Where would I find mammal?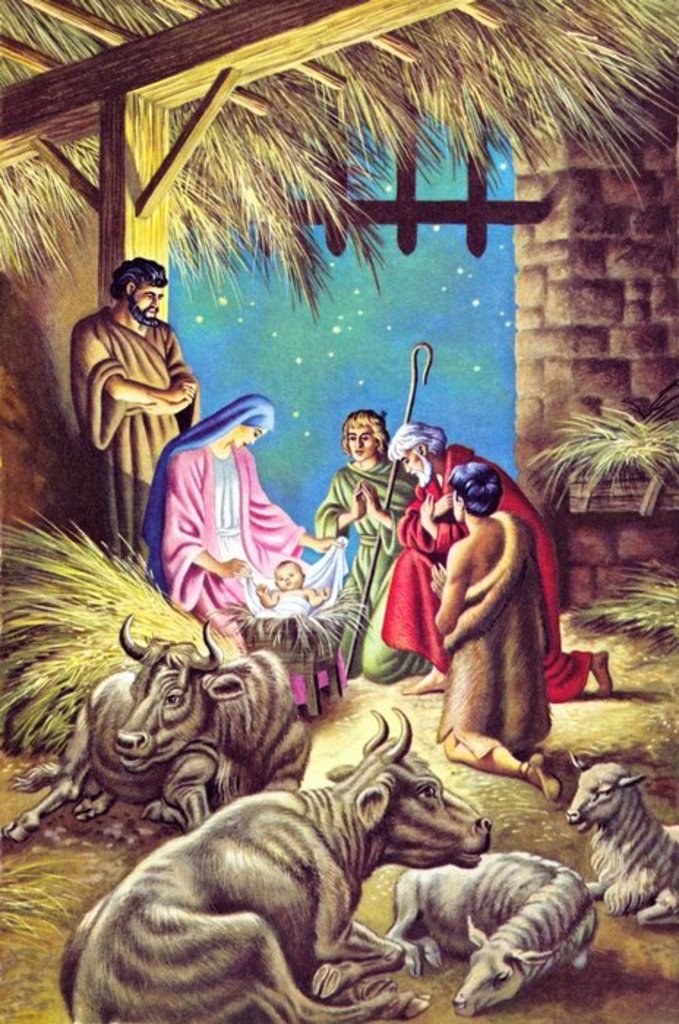
At [left=391, top=840, right=604, bottom=1020].
